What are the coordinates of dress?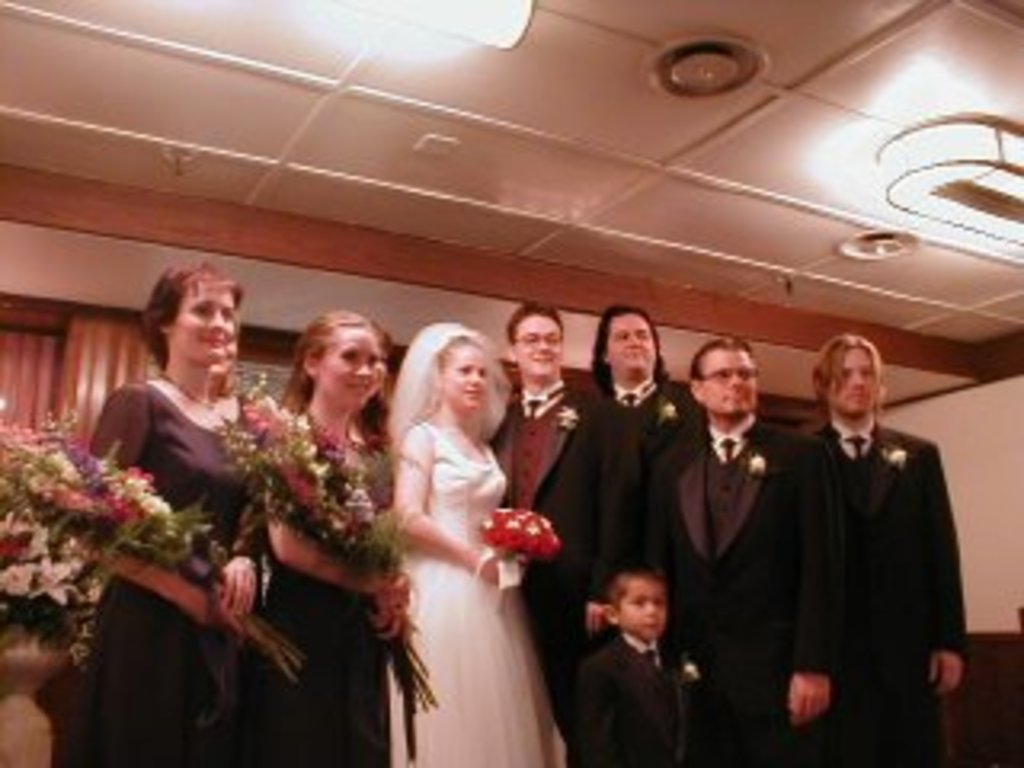
(left=250, top=410, right=390, bottom=765).
